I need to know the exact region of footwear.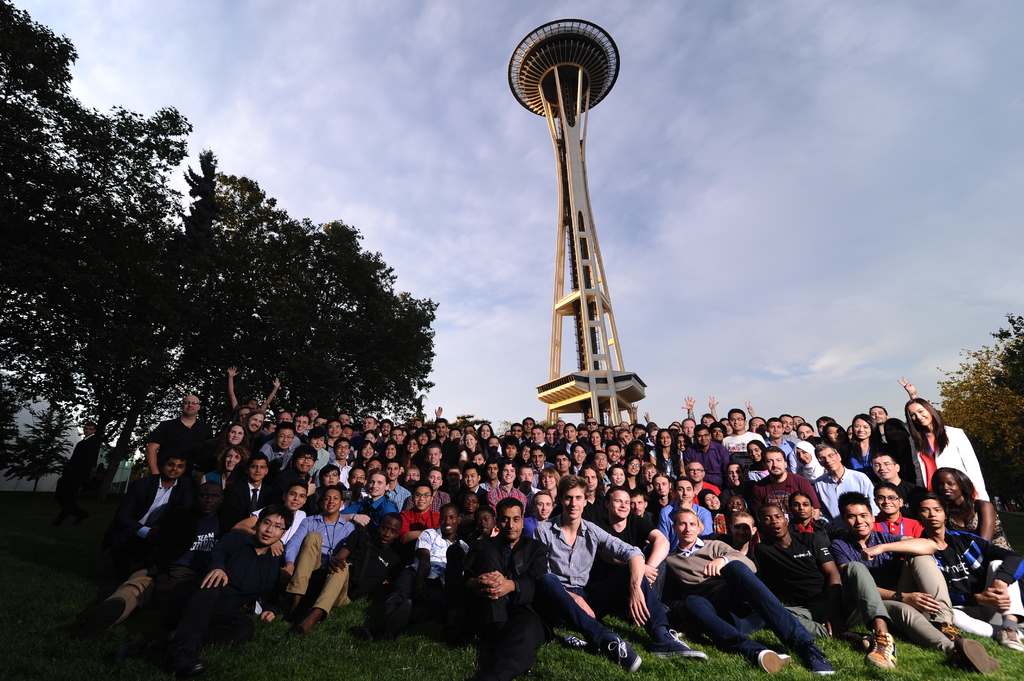
Region: region(993, 619, 1023, 652).
